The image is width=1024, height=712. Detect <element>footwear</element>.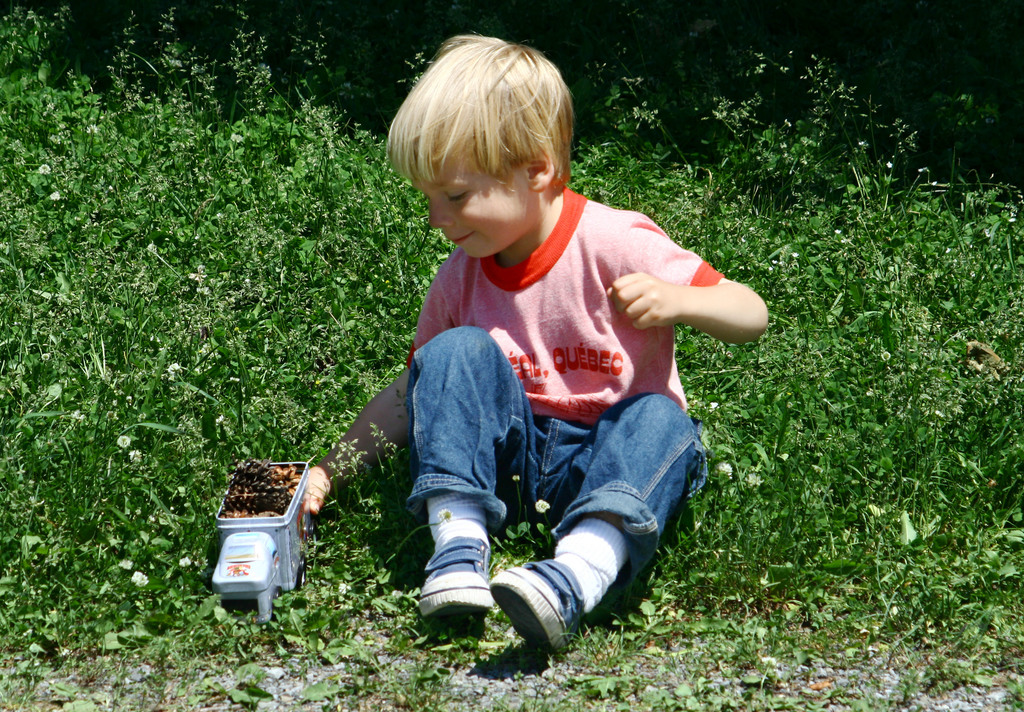
Detection: (x1=420, y1=517, x2=488, y2=658).
